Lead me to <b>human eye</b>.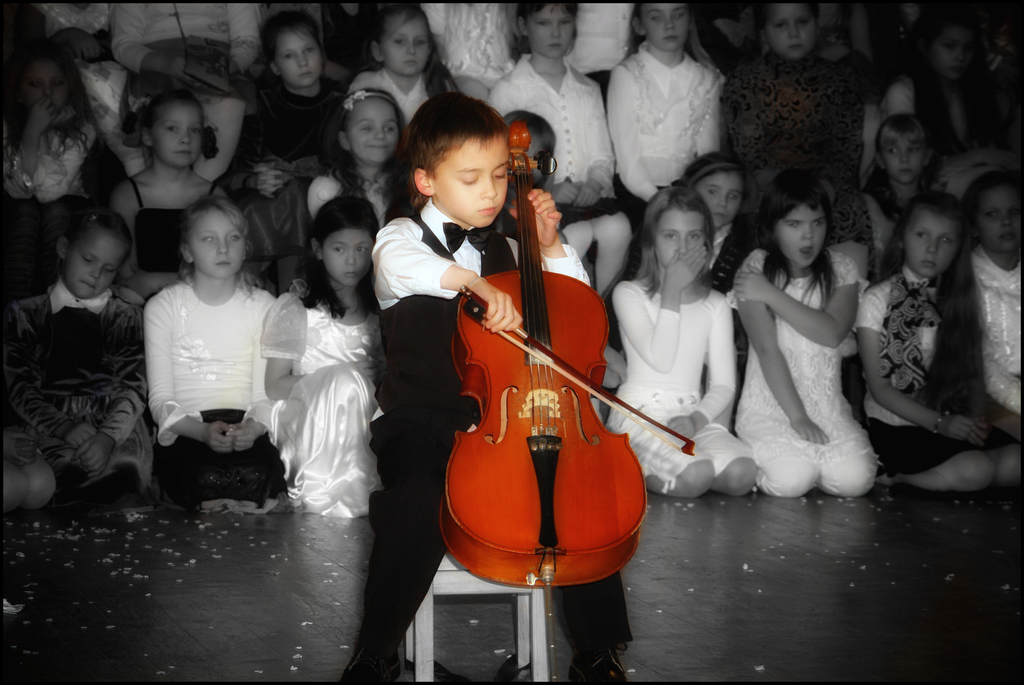
Lead to 985 210 998 217.
